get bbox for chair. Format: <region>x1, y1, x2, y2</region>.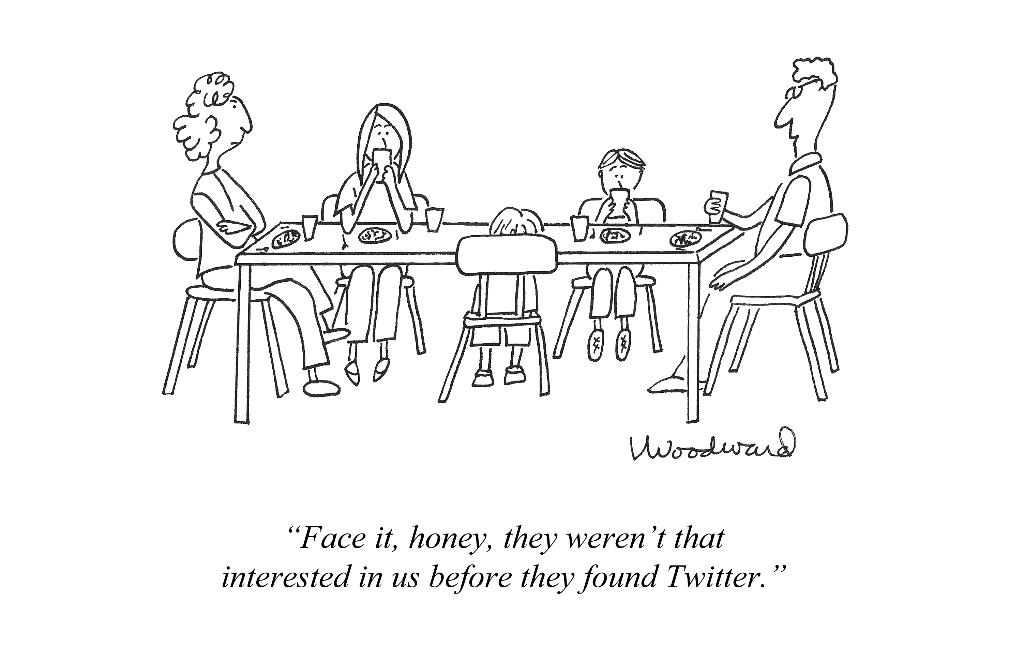
<region>157, 215, 291, 397</region>.
